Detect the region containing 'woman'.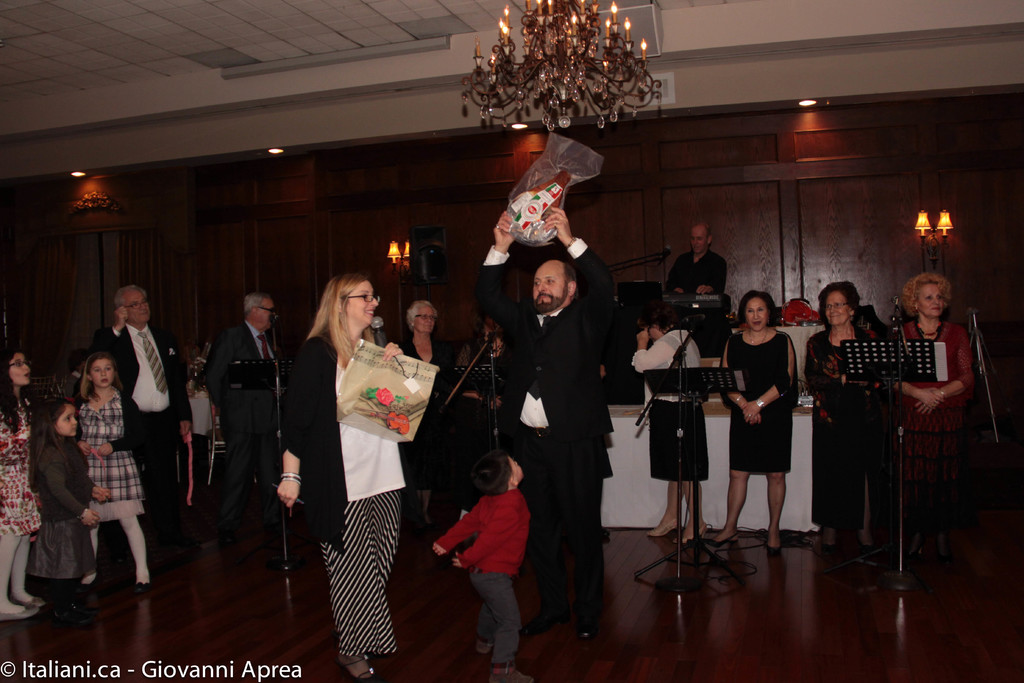
bbox=[247, 268, 414, 671].
